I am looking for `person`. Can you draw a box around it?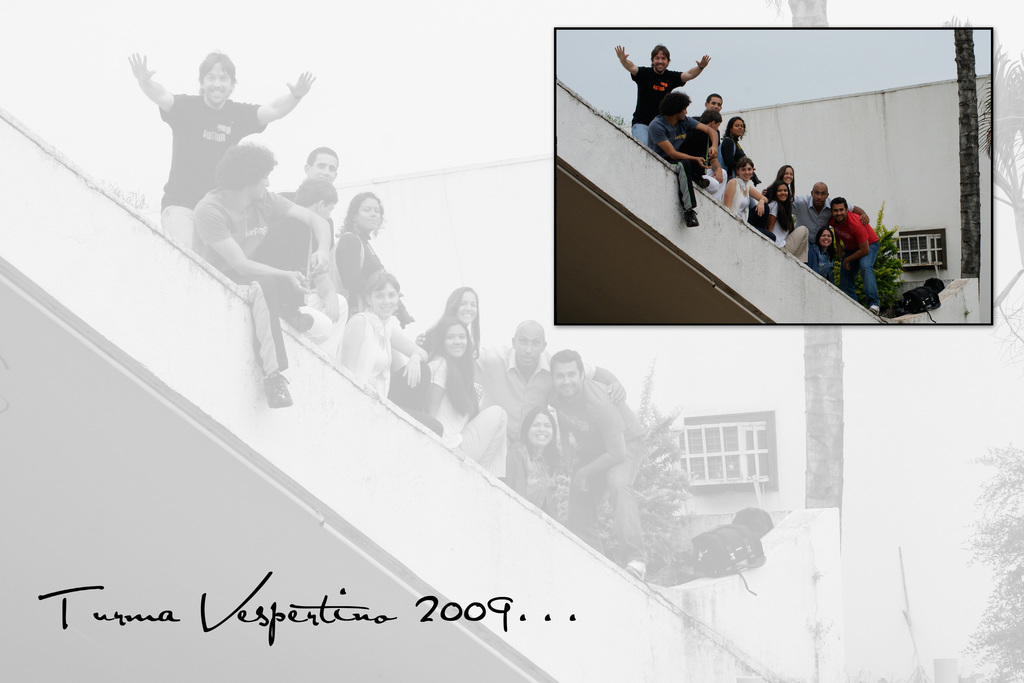
Sure, the bounding box is <bbox>650, 87, 709, 226</bbox>.
